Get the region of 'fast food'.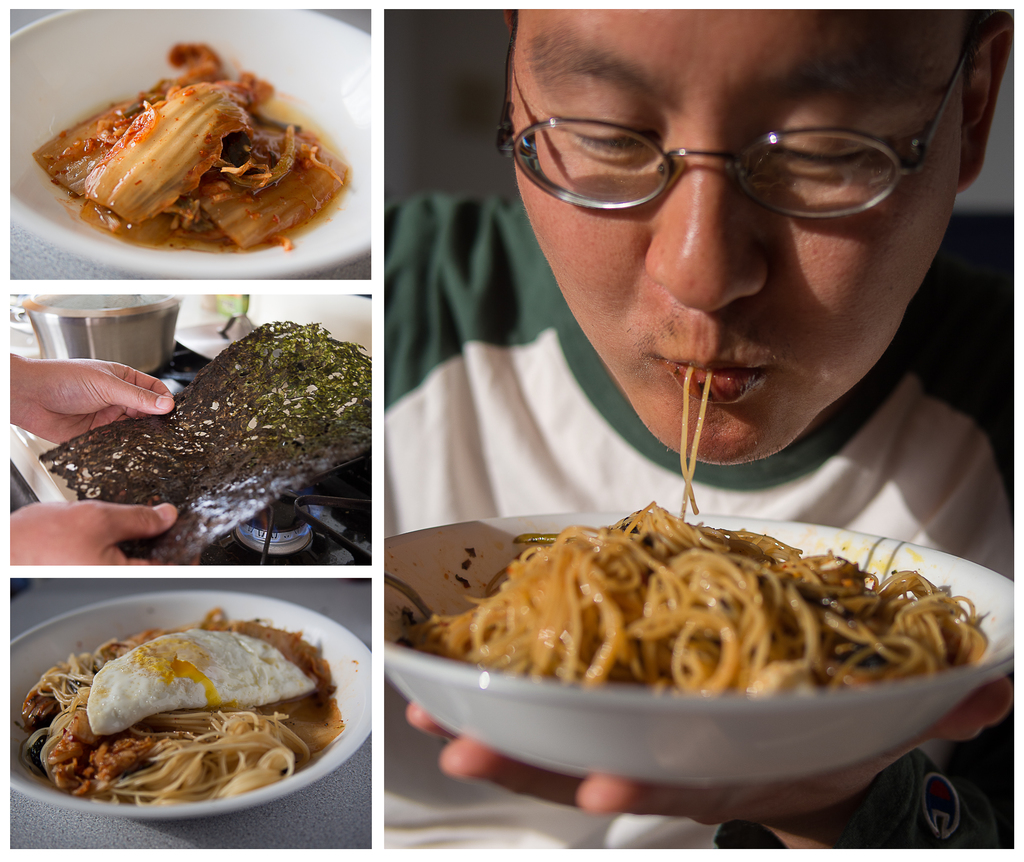
(x1=40, y1=42, x2=335, y2=257).
